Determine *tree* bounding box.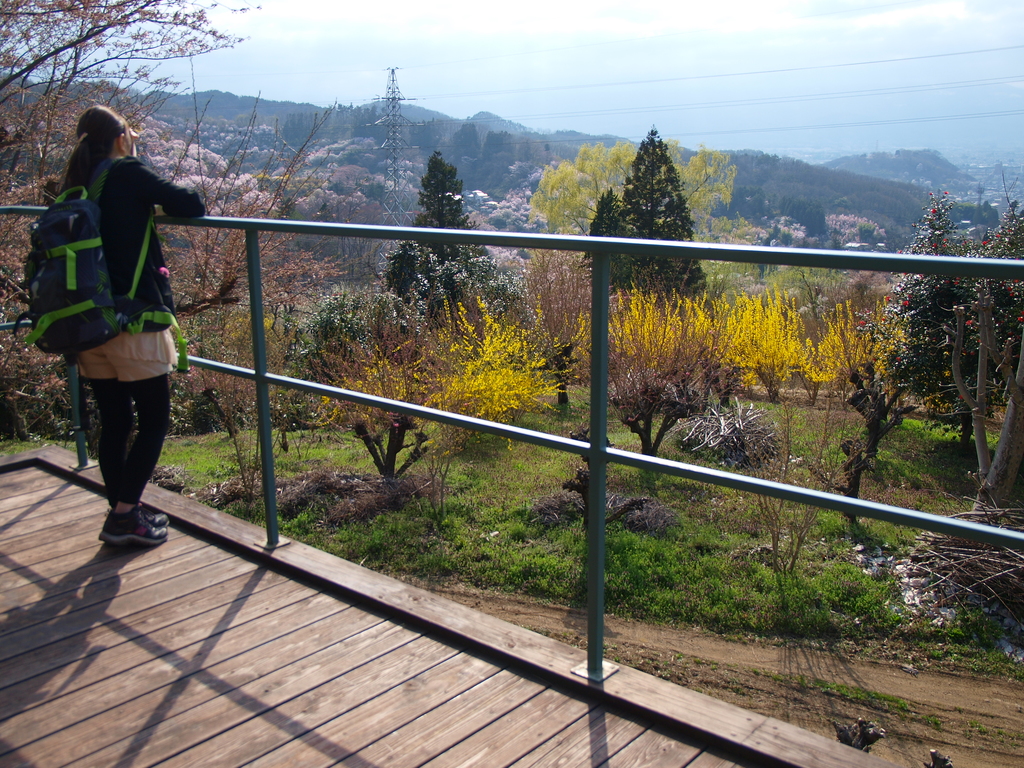
Determined: detection(538, 268, 745, 472).
